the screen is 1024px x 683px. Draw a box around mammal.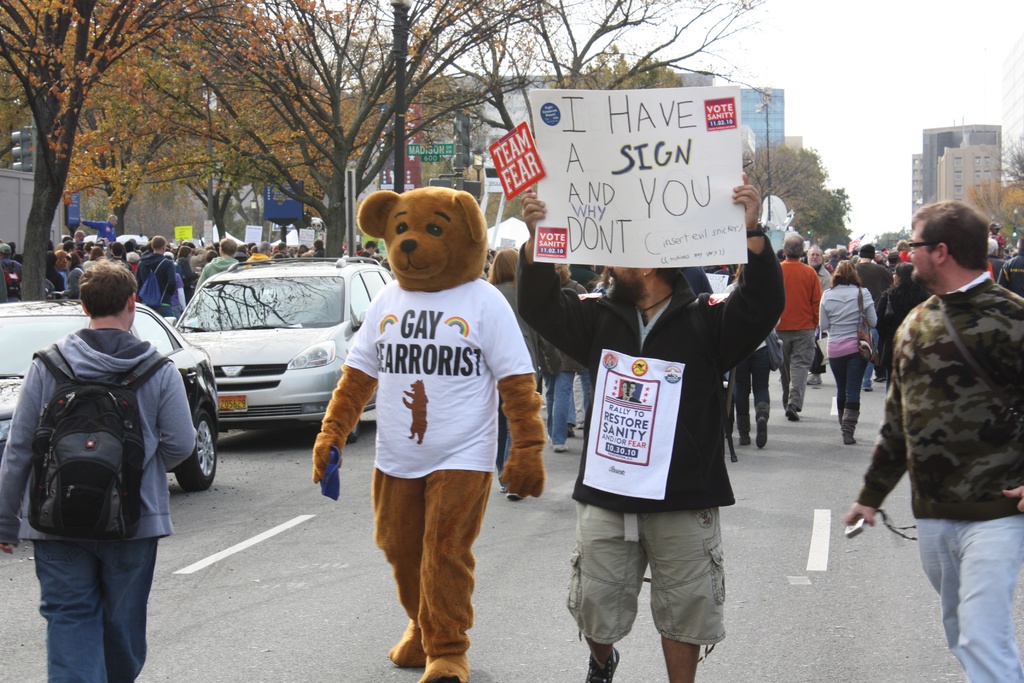
bbox=(628, 383, 640, 405).
